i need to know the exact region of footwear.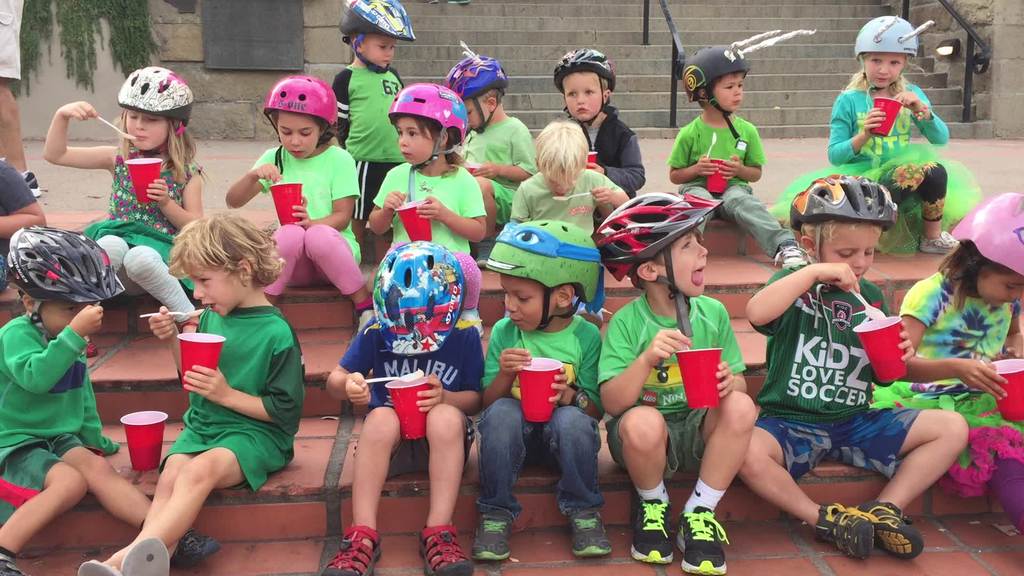
Region: bbox=(627, 497, 676, 562).
